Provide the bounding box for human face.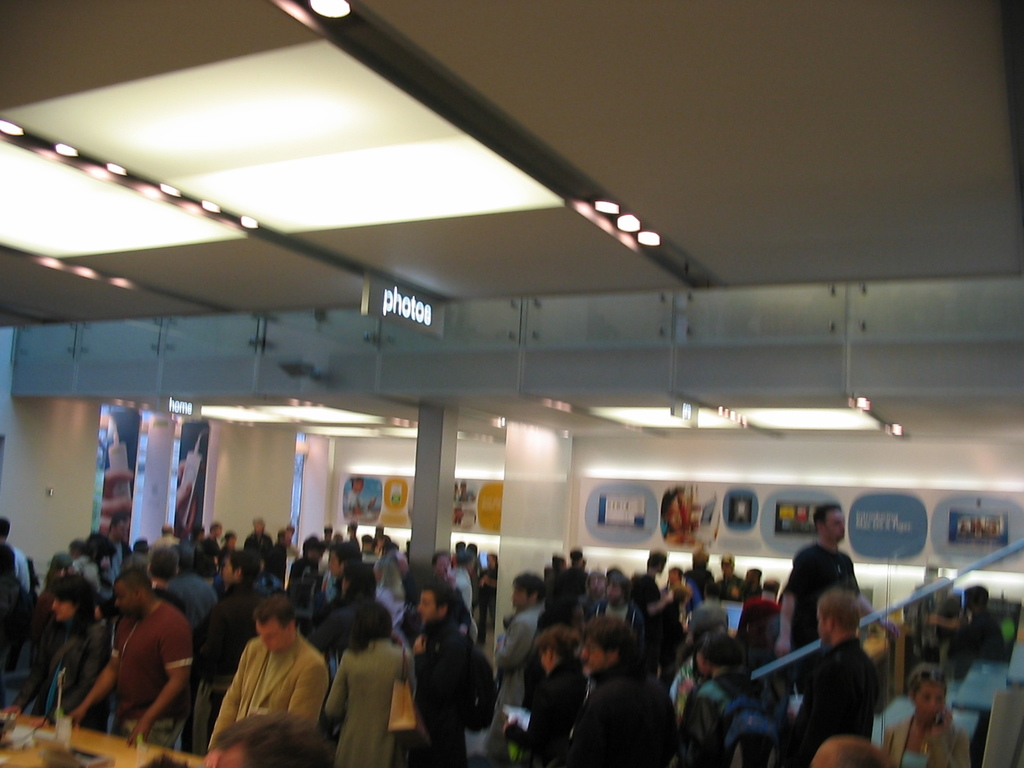
BBox(116, 584, 133, 614).
